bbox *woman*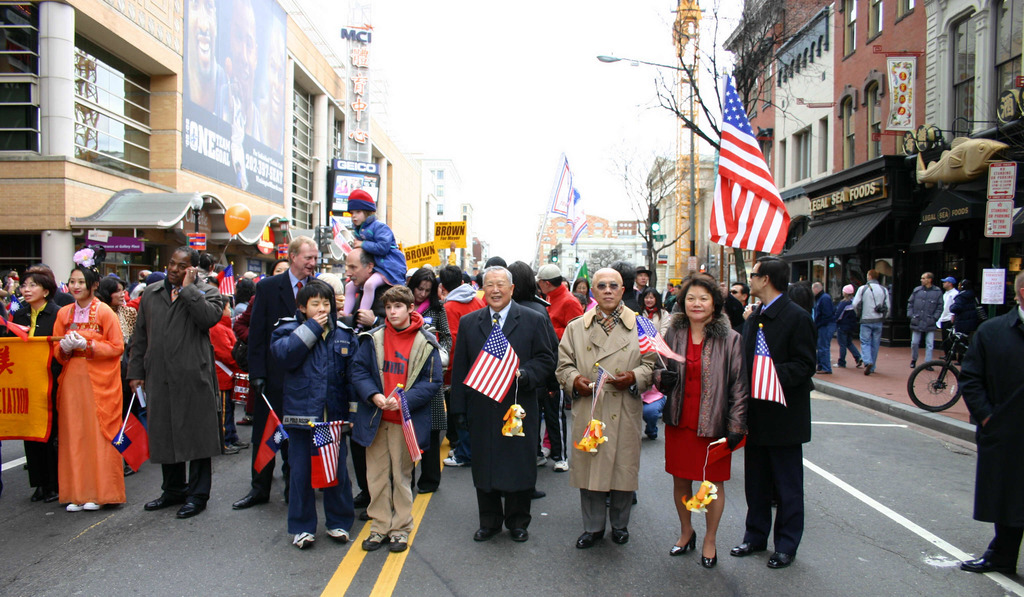
(left=93, top=279, right=138, bottom=477)
